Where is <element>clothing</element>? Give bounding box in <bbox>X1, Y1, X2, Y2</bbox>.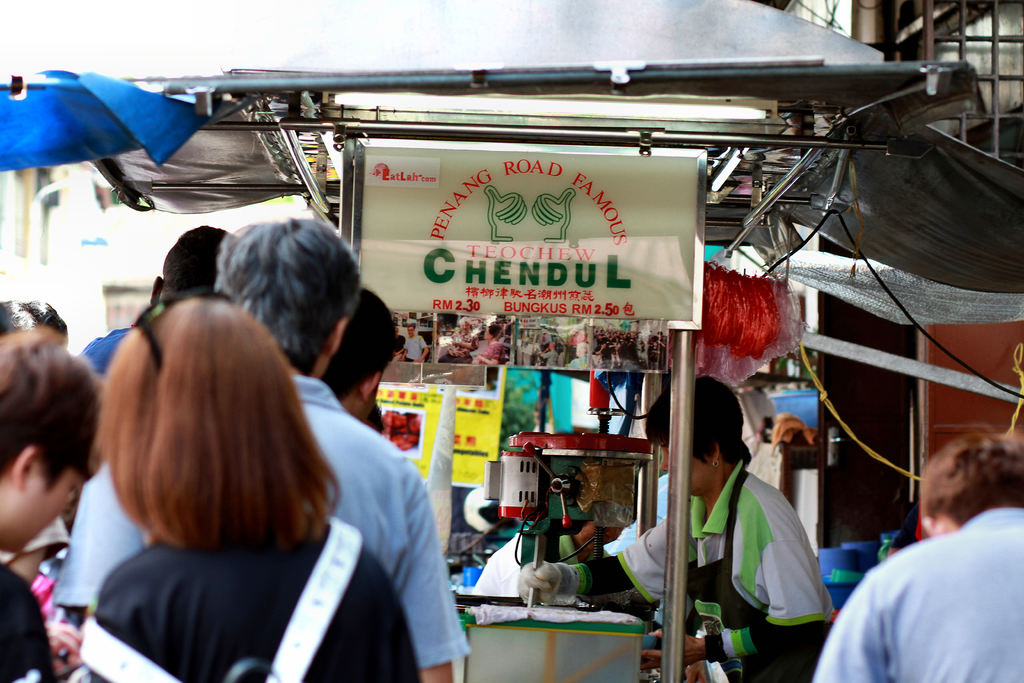
<bbox>589, 466, 835, 682</bbox>.
